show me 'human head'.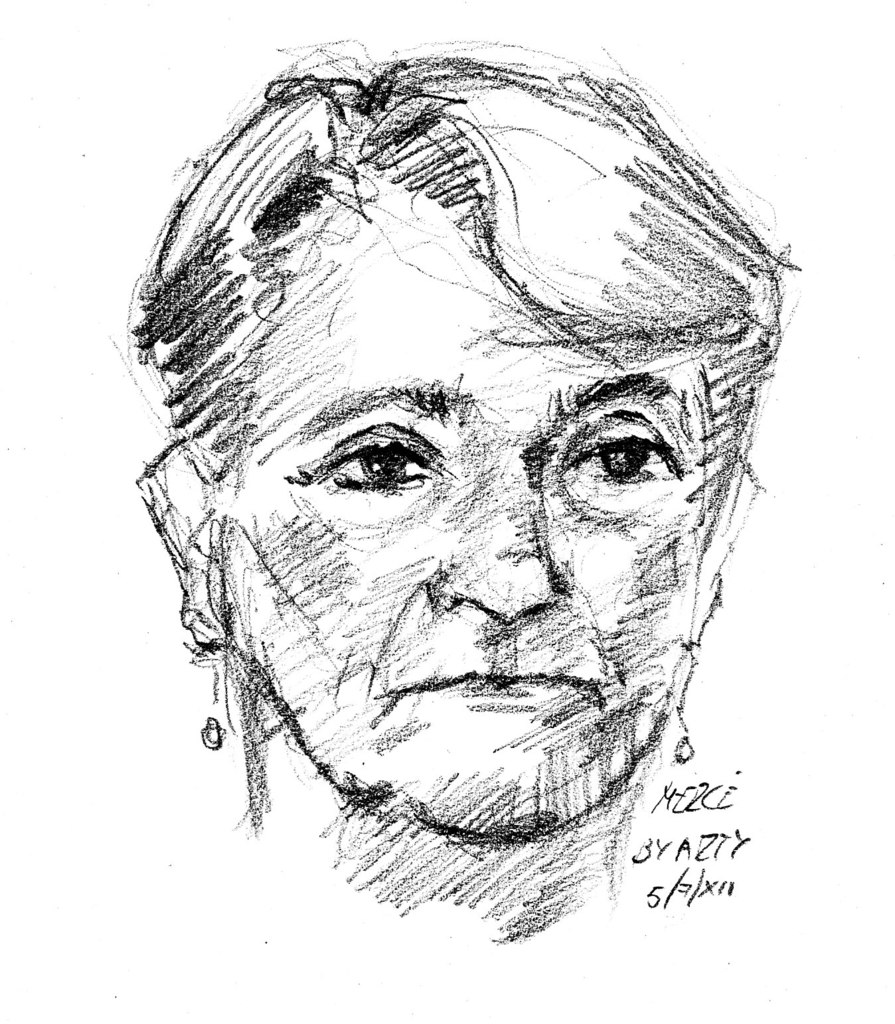
'human head' is here: x1=134 y1=48 x2=787 y2=842.
